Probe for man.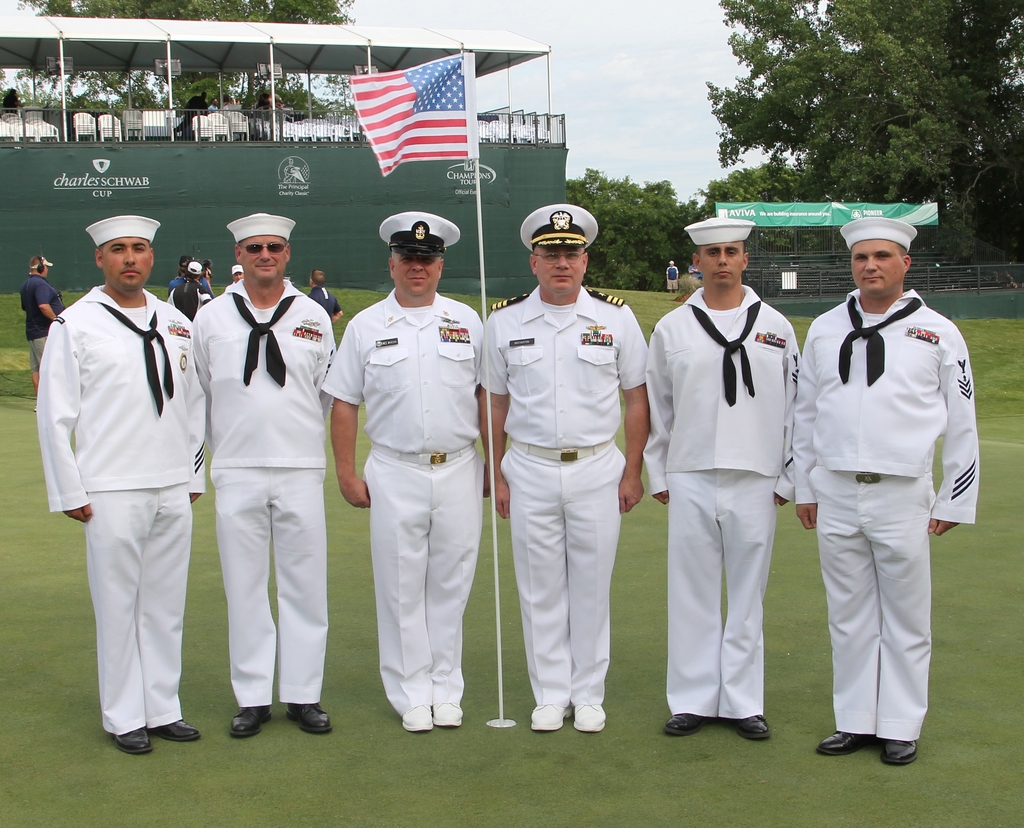
Probe result: bbox(787, 215, 982, 770).
